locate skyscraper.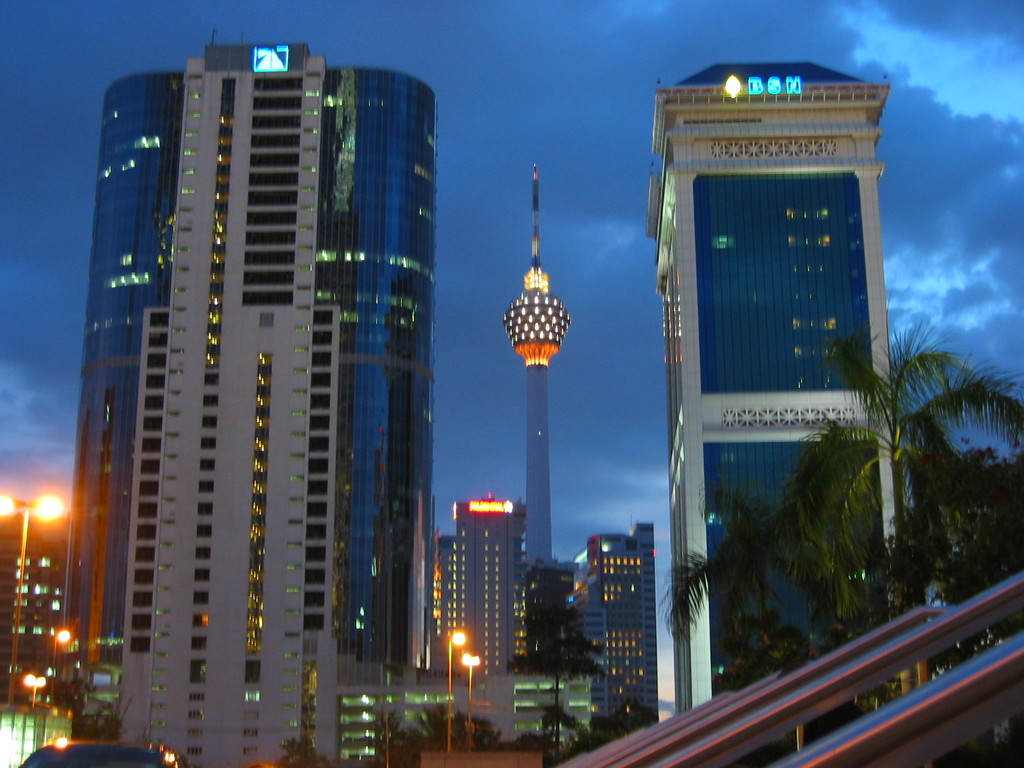
Bounding box: box(563, 514, 669, 750).
